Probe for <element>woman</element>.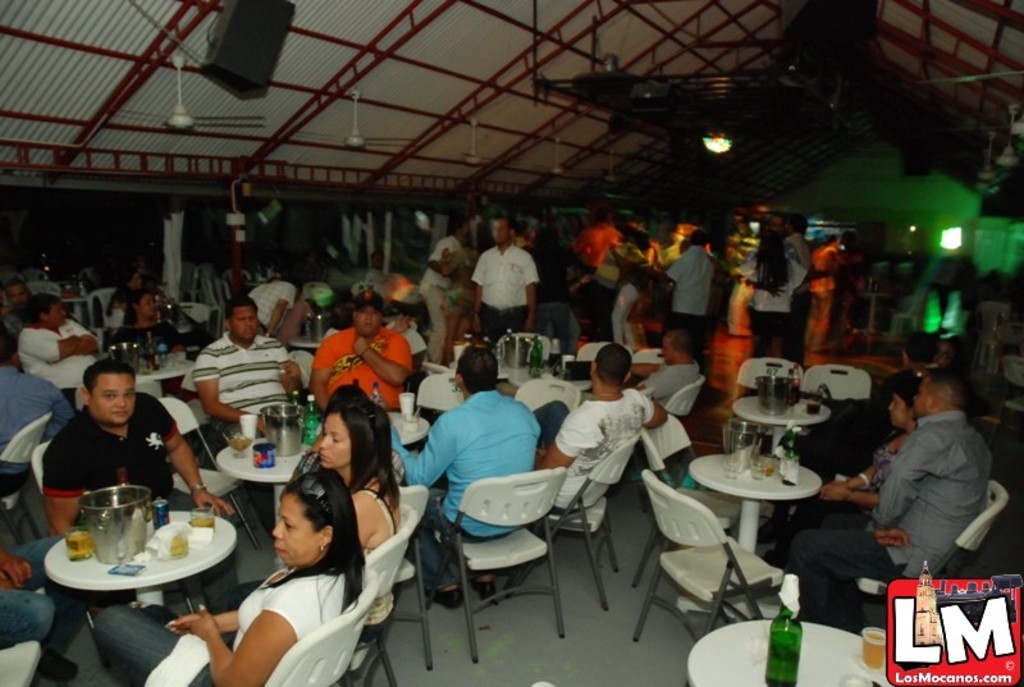
Probe result: (x1=116, y1=297, x2=186, y2=365).
